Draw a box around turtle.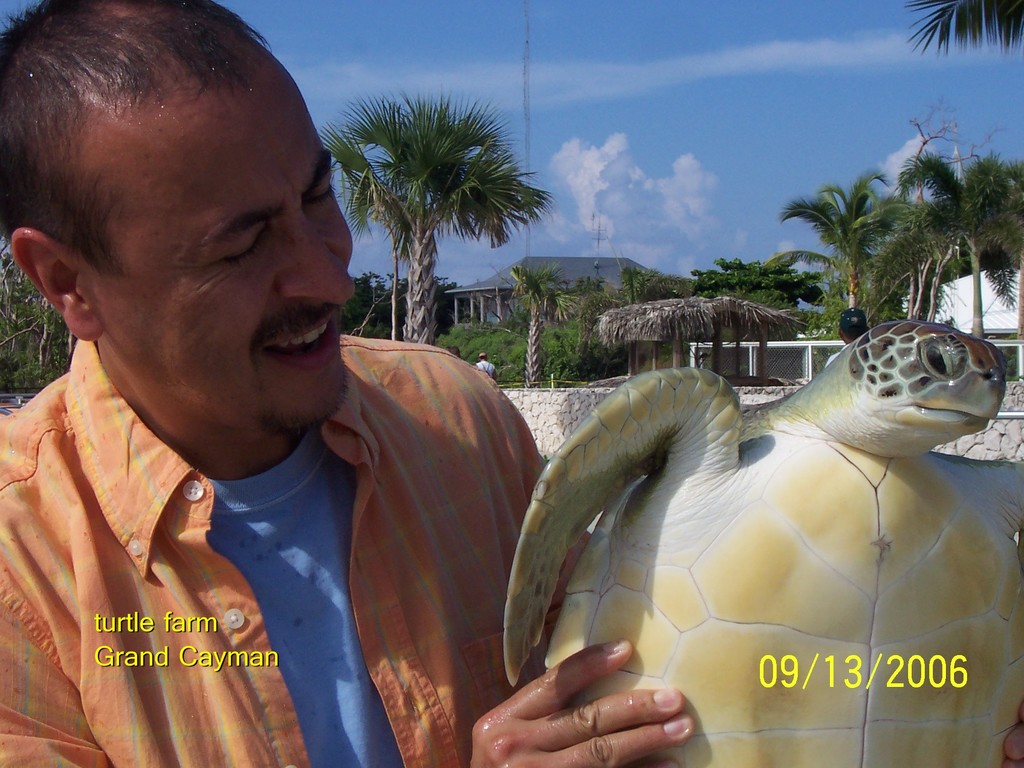
region(500, 319, 1023, 767).
